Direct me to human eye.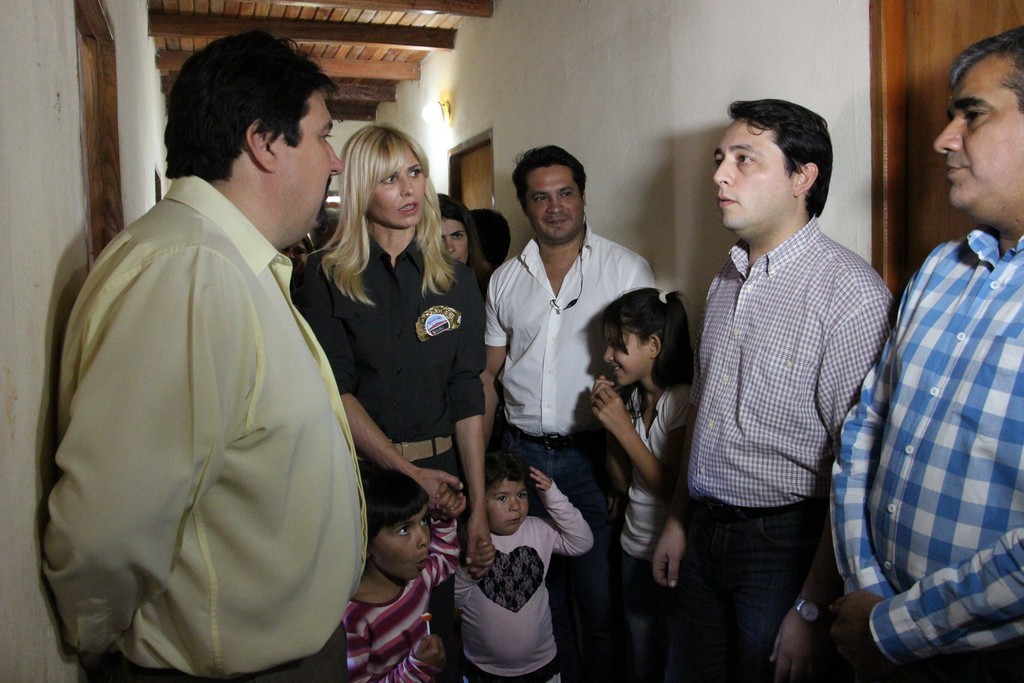
Direction: 531 193 553 207.
